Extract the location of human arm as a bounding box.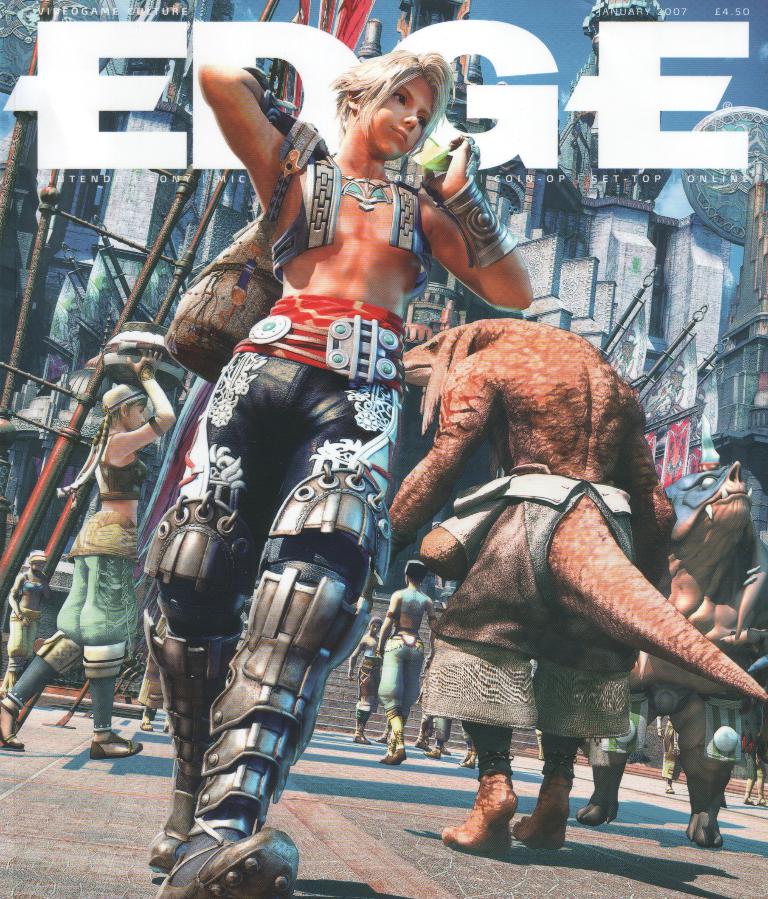
(x1=110, y1=343, x2=185, y2=469).
